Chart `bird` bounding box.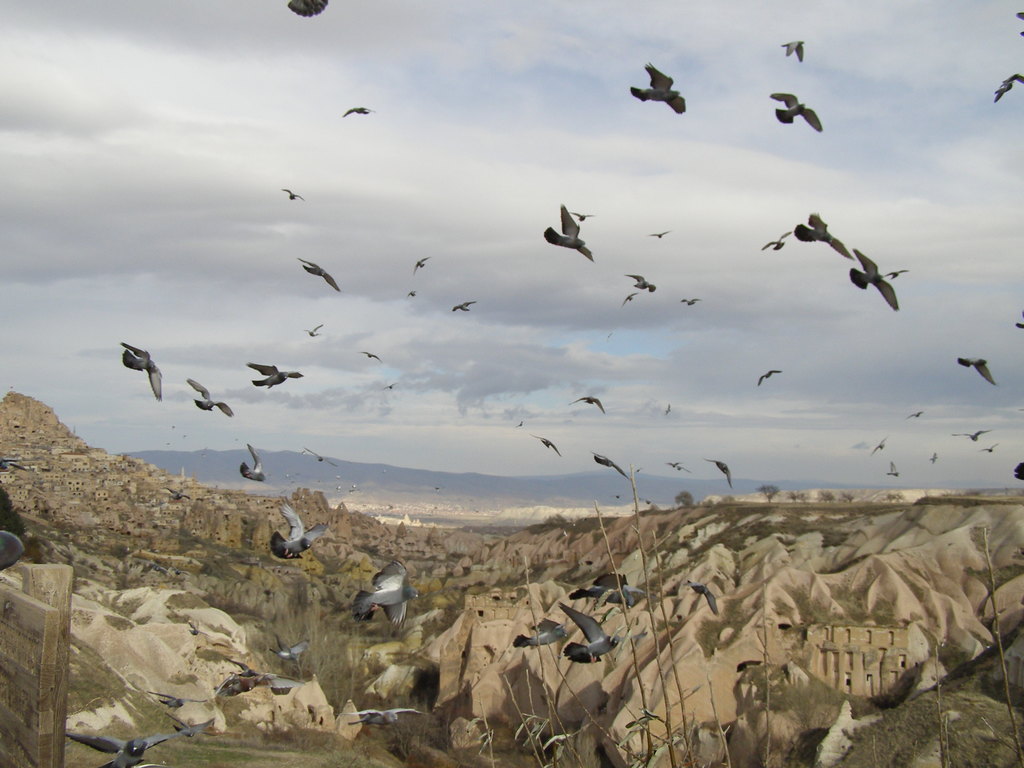
Charted: detection(185, 378, 236, 423).
